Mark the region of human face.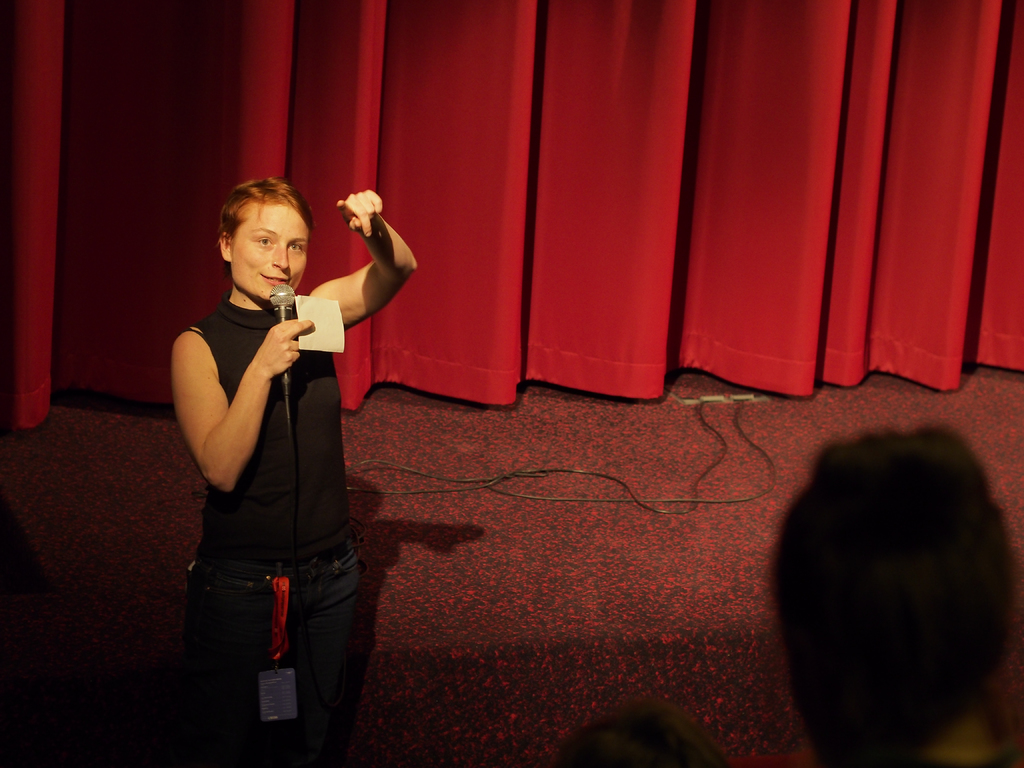
Region: x1=226, y1=204, x2=308, y2=306.
